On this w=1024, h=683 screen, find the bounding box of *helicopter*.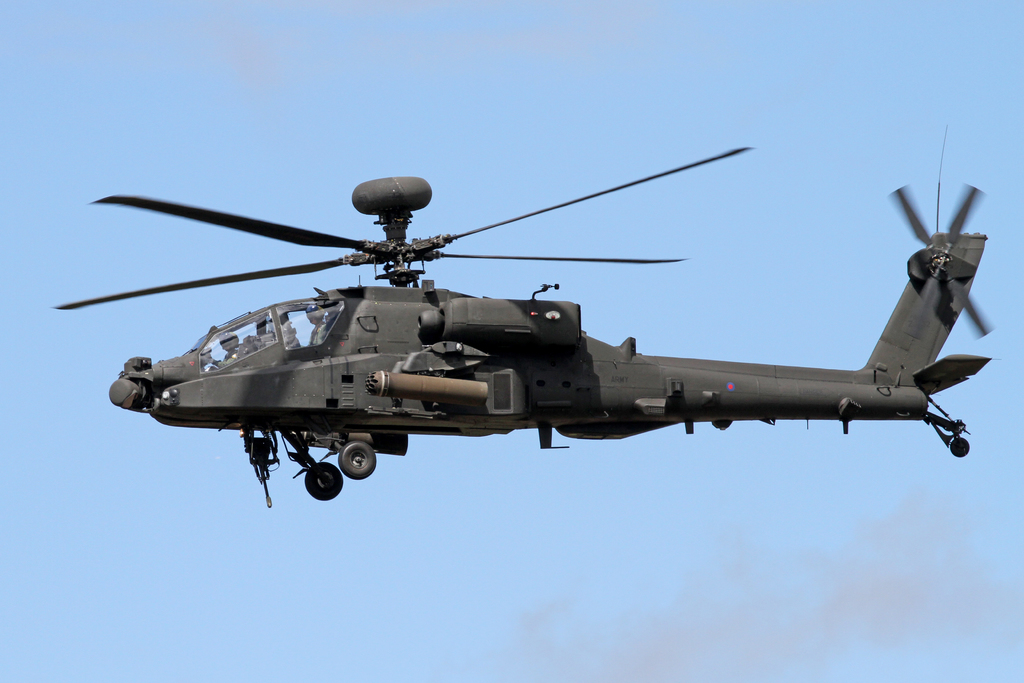
Bounding box: locate(29, 135, 1002, 513).
